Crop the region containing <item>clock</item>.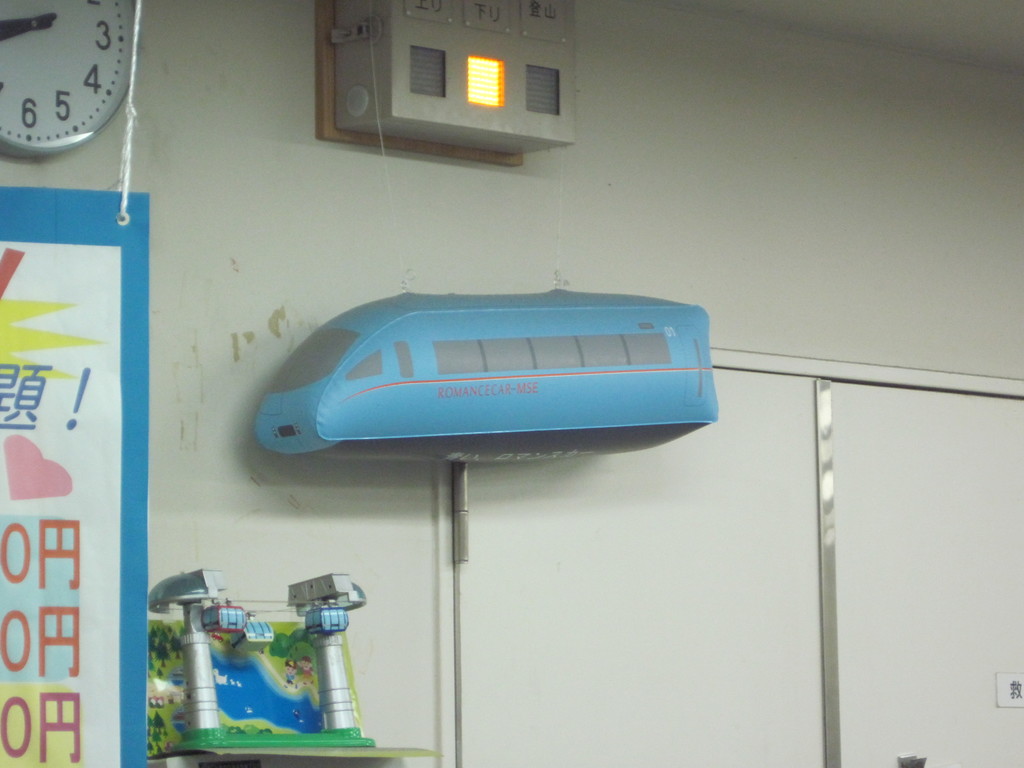
Crop region: <bbox>3, 6, 118, 137</bbox>.
